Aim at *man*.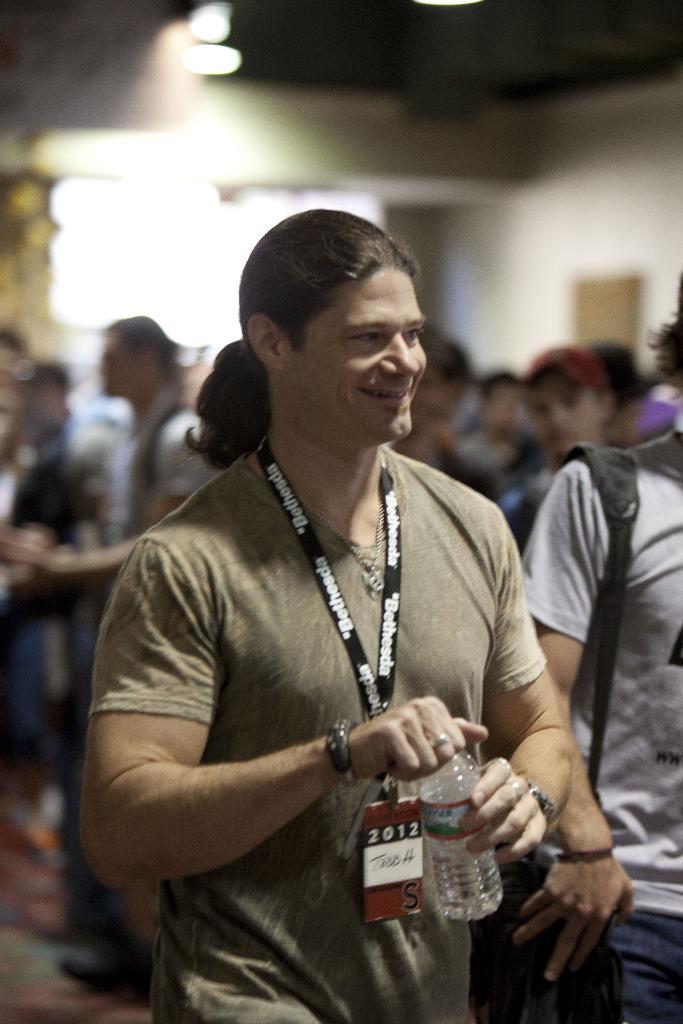
Aimed at crop(493, 328, 633, 554).
